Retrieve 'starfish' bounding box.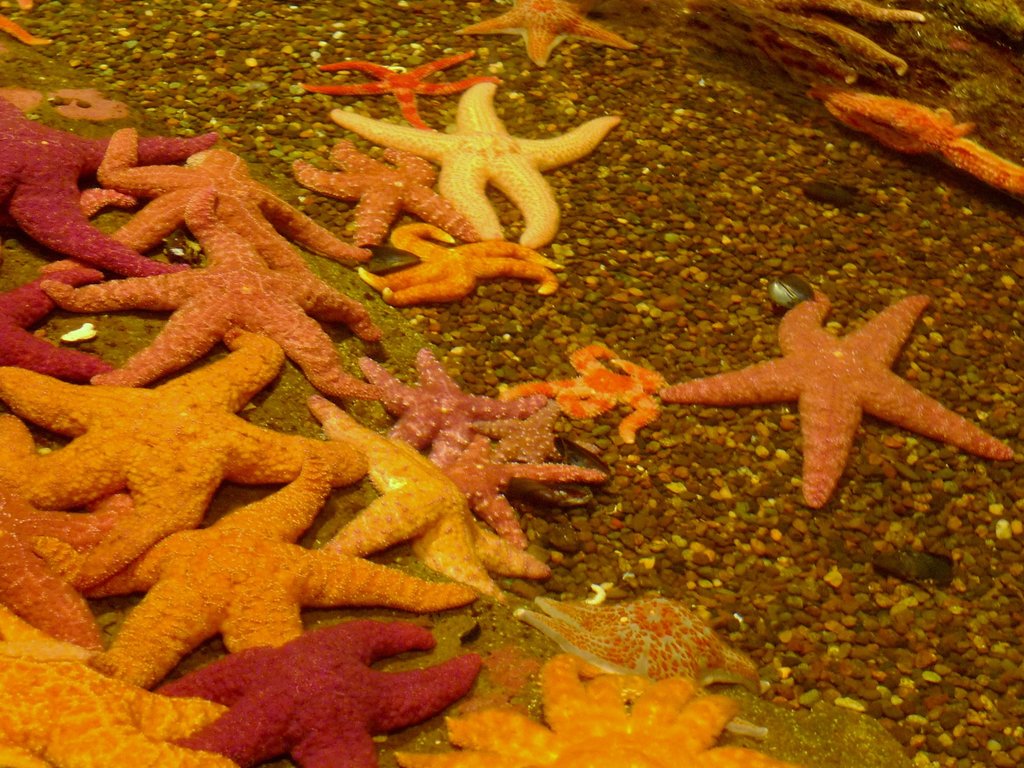
Bounding box: BBox(452, 0, 633, 67).
